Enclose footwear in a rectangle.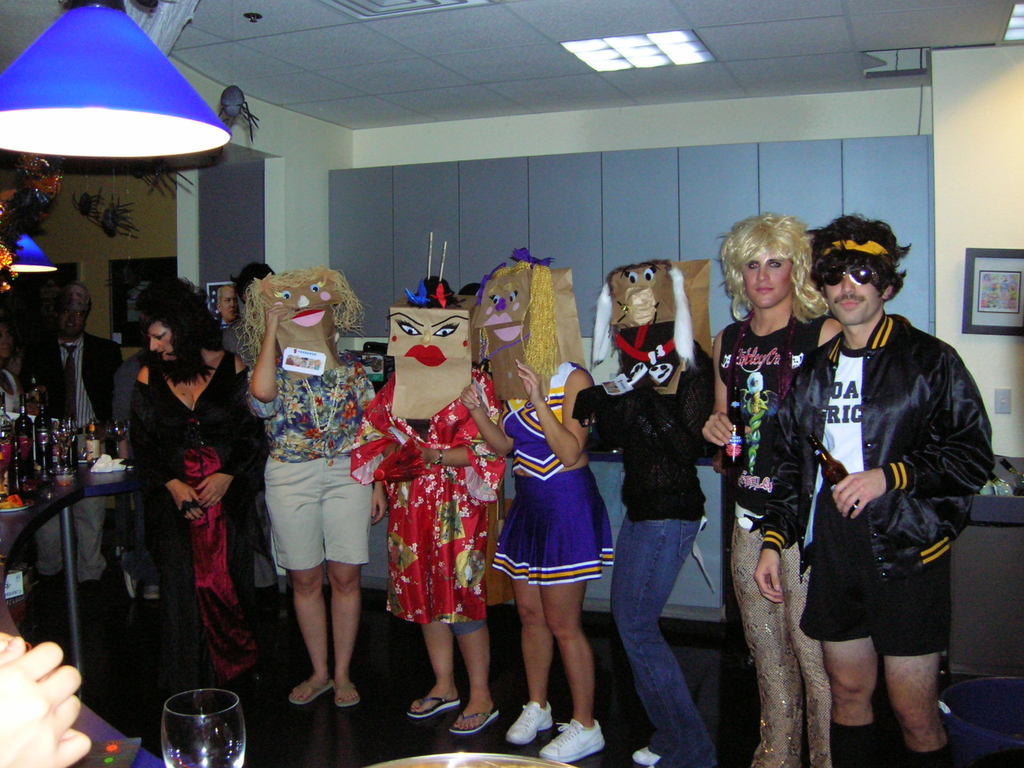
[left=542, top=719, right=607, bottom=762].
